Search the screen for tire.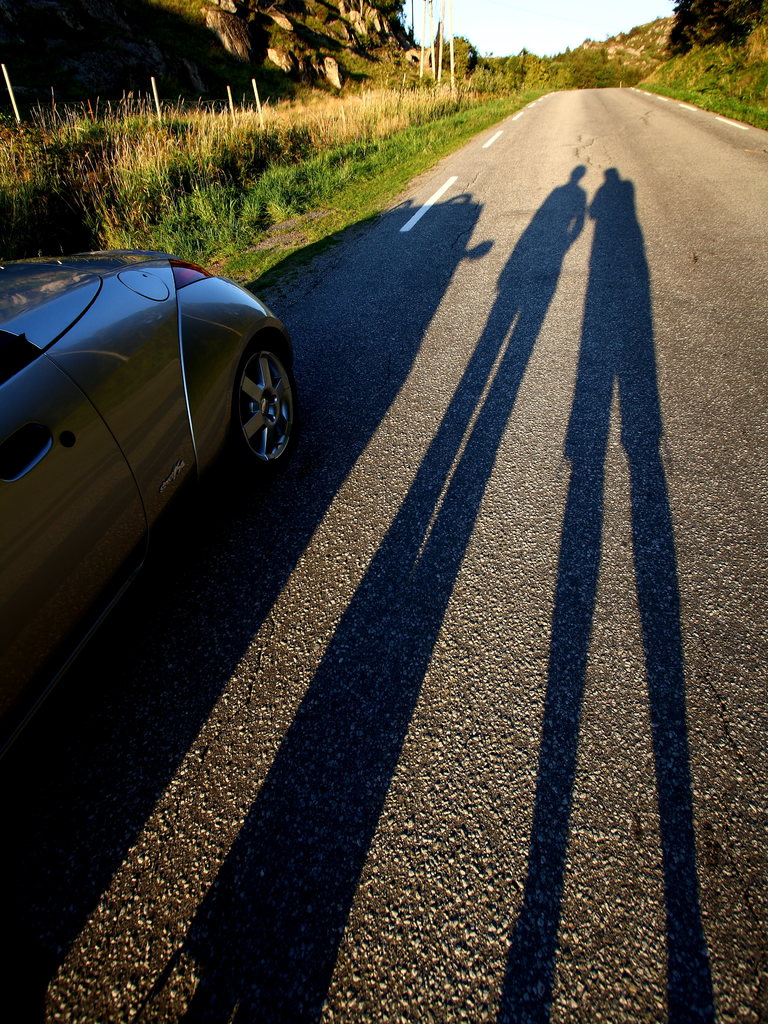
Found at <bbox>214, 351, 299, 465</bbox>.
